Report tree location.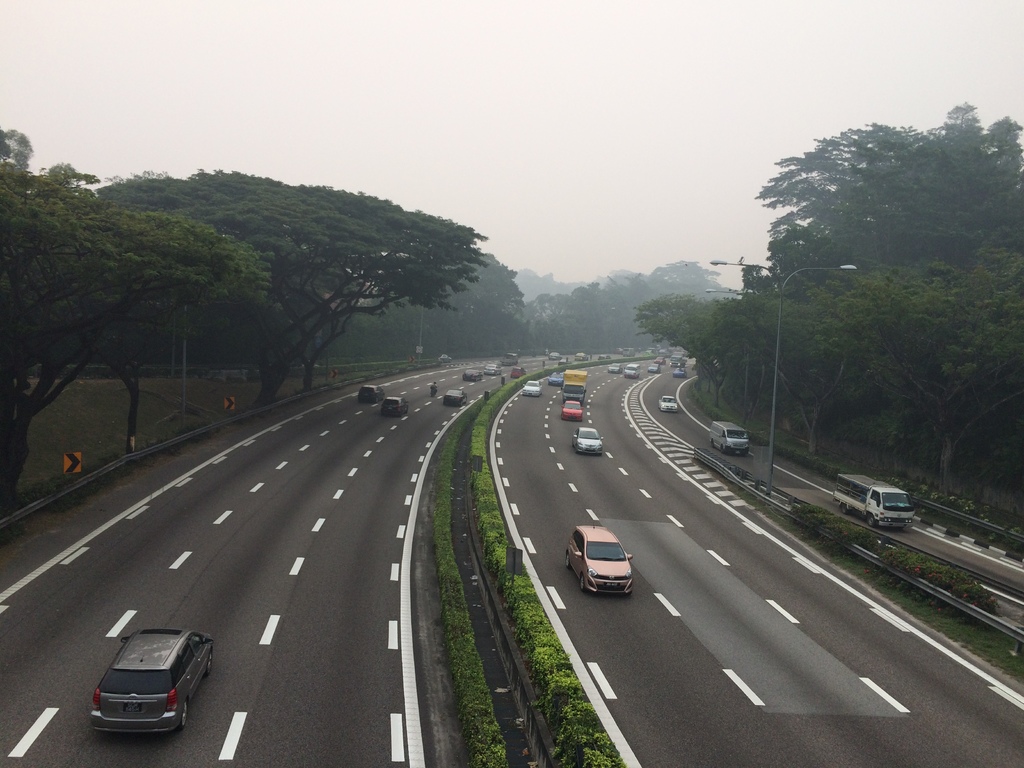
Report: <region>763, 269, 883, 458</region>.
